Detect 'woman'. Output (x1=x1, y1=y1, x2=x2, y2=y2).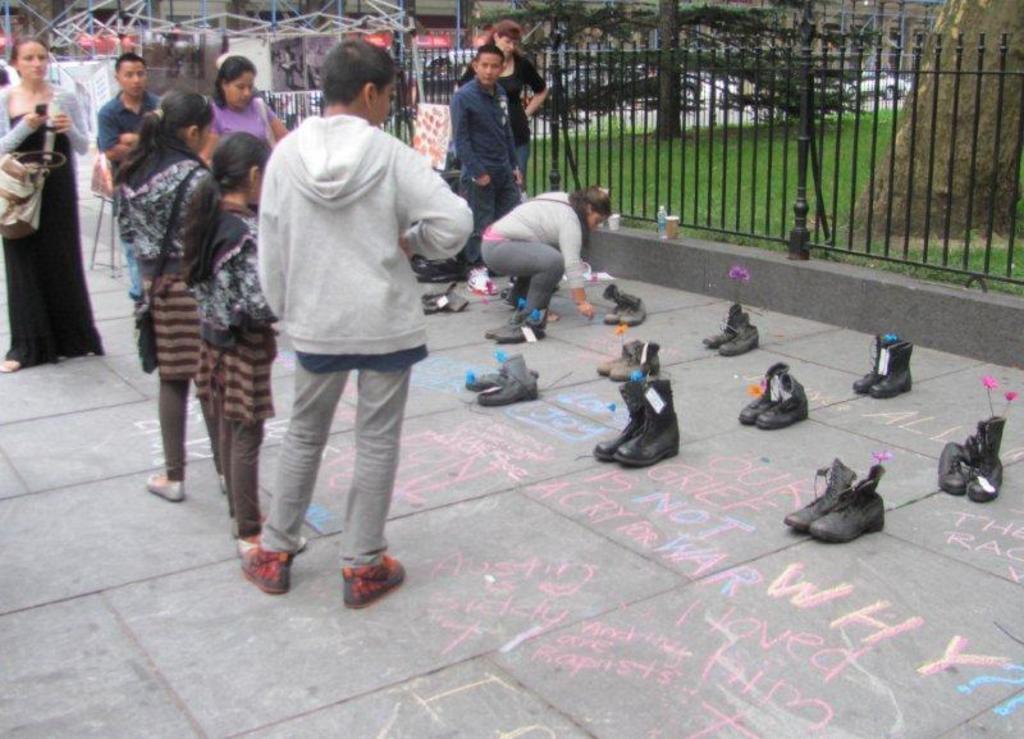
(x1=187, y1=65, x2=303, y2=141).
